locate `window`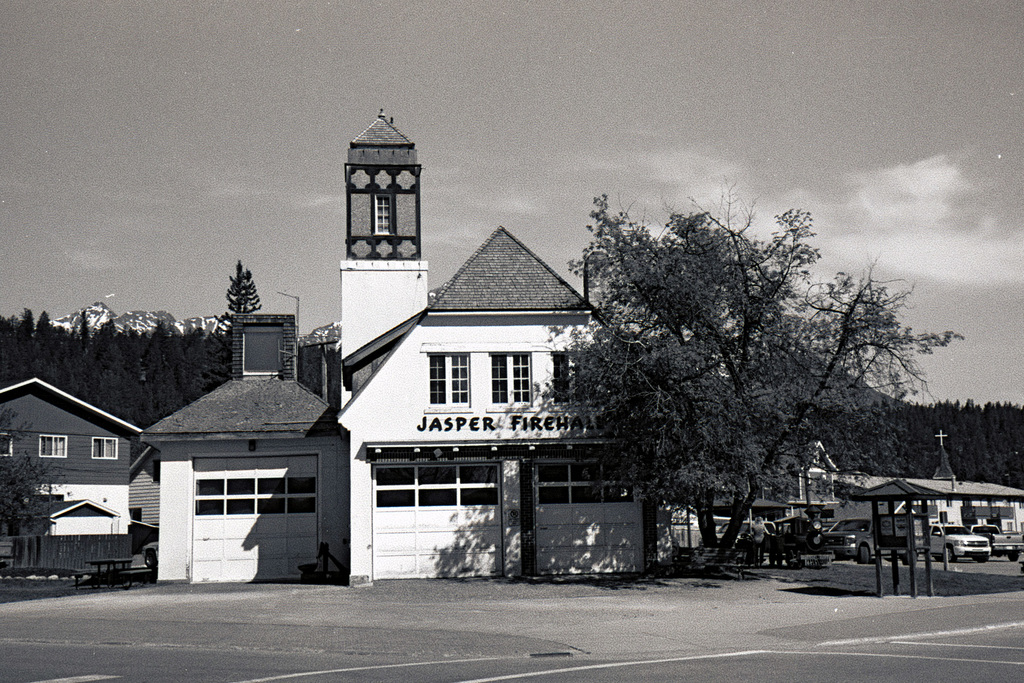
{"left": 0, "top": 434, "right": 15, "bottom": 458}
